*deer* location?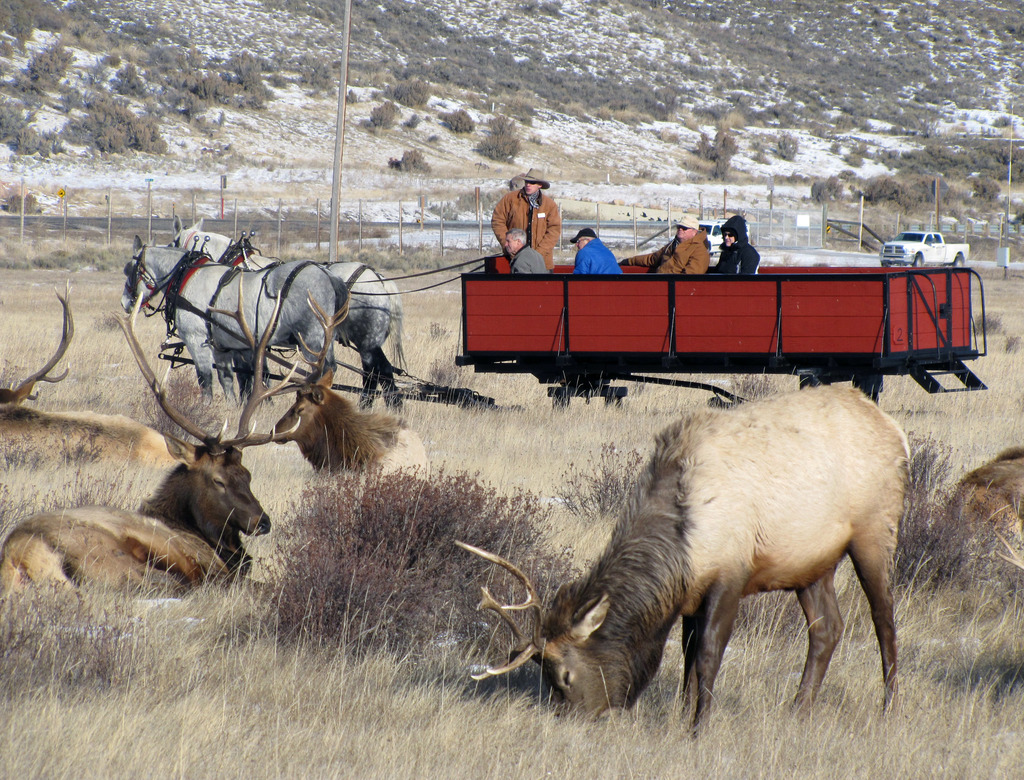
box(455, 382, 913, 740)
